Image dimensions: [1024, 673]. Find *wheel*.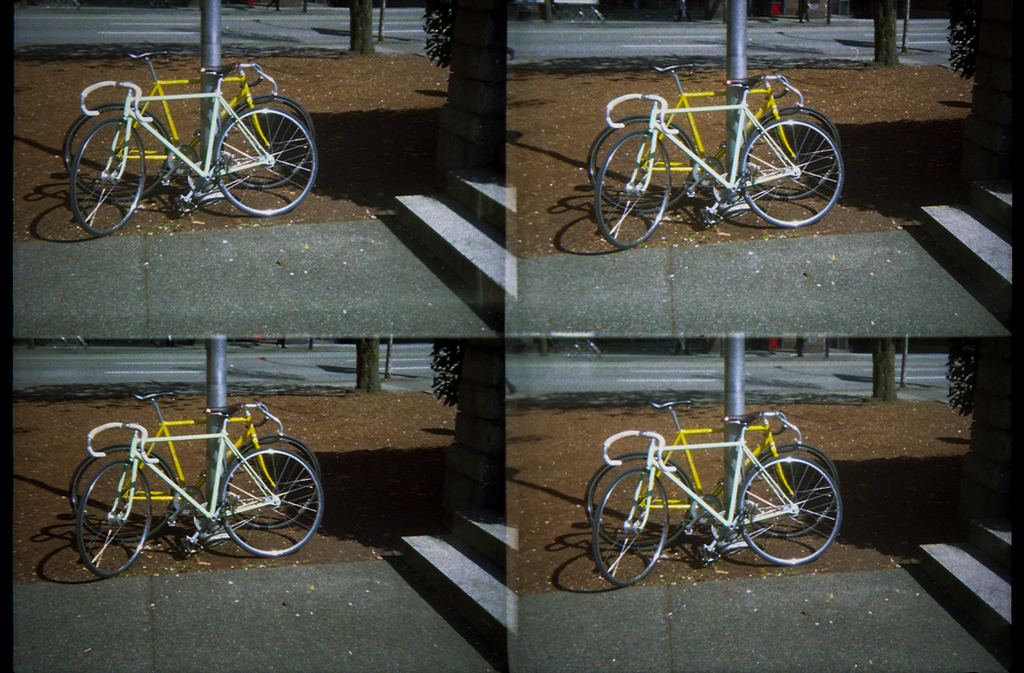
(left=741, top=438, right=844, bottom=530).
